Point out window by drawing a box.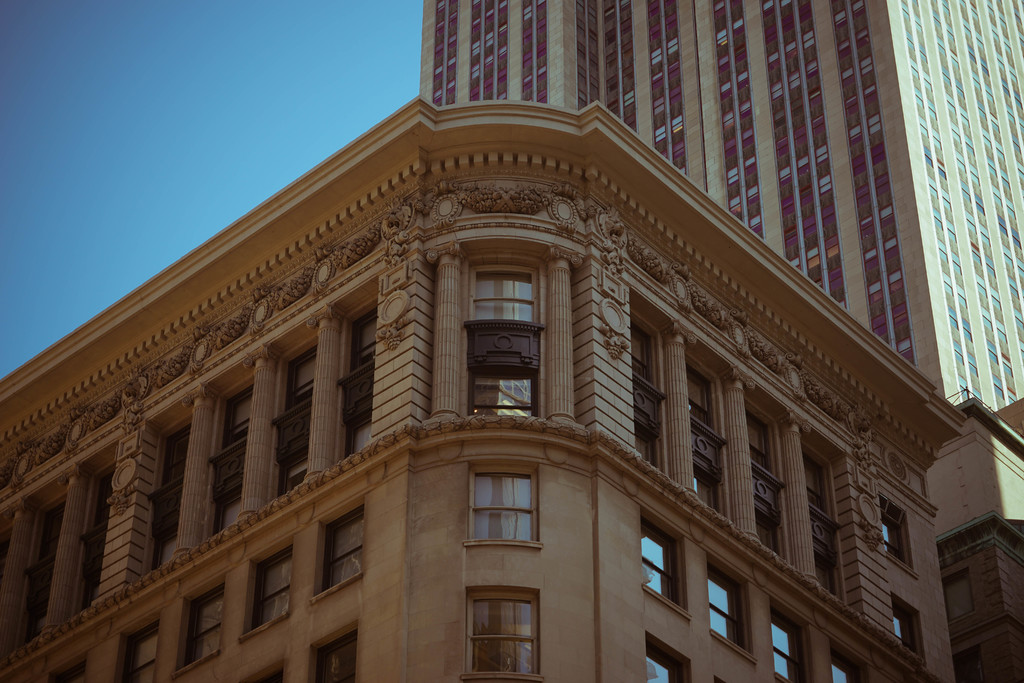
[468,340,558,415].
